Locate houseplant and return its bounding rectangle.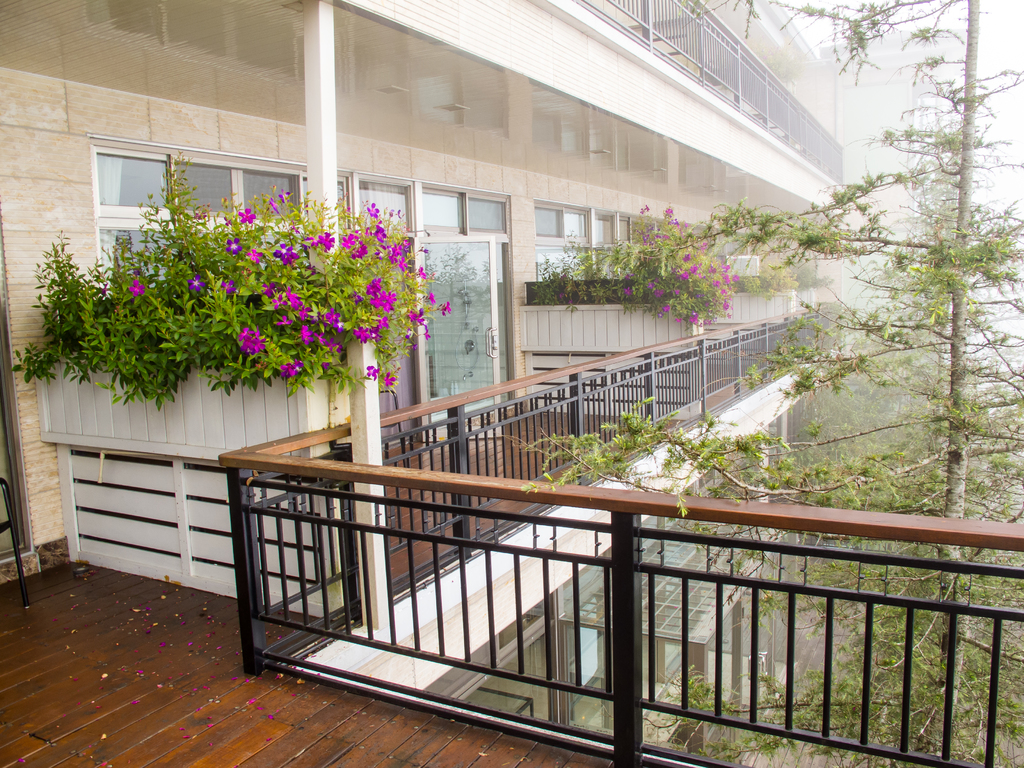
box(10, 137, 445, 465).
